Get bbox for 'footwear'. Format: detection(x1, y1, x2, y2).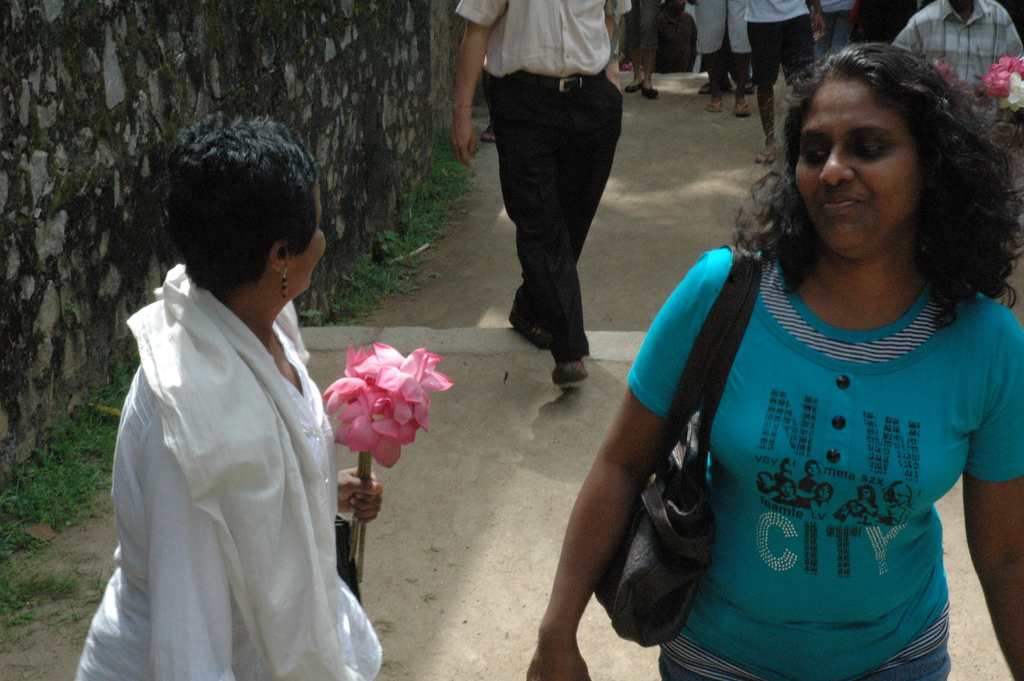
detection(746, 80, 752, 95).
